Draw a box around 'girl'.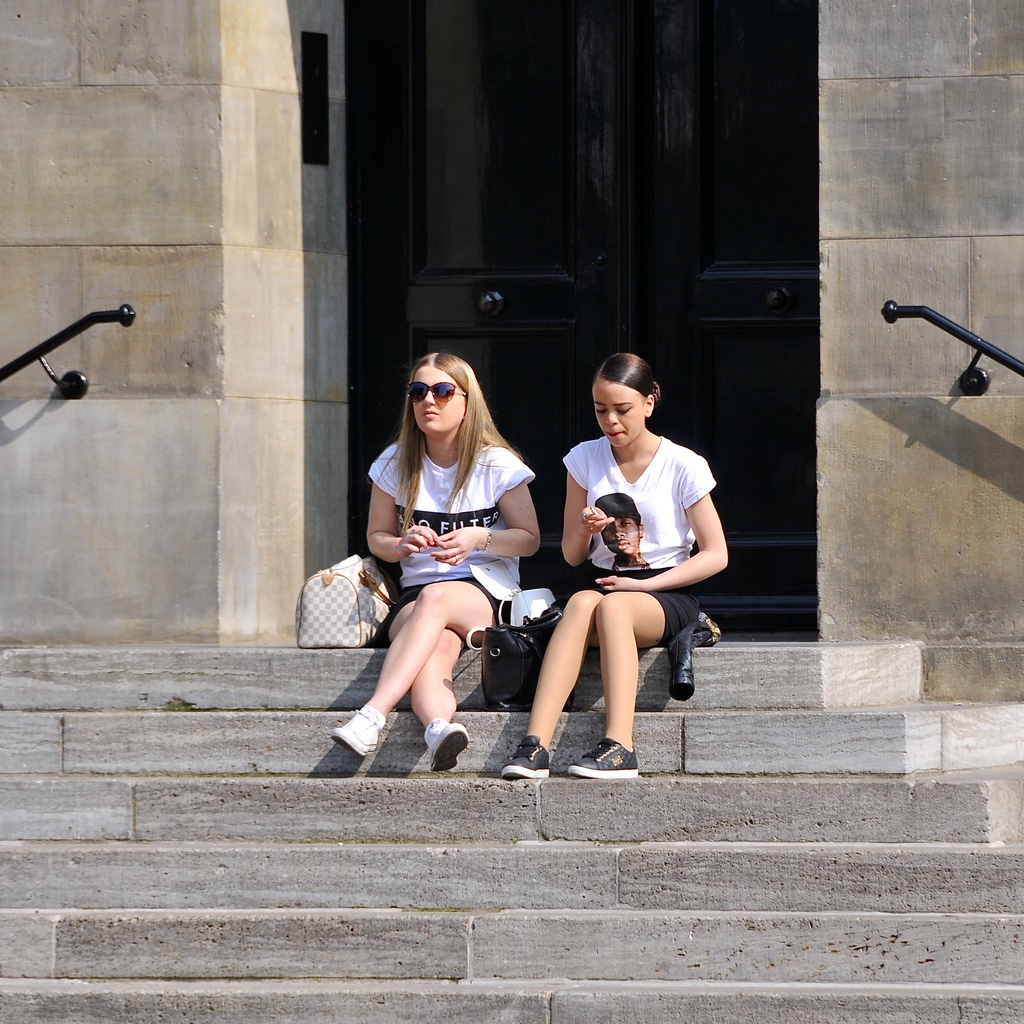
x1=333 y1=350 x2=543 y2=781.
